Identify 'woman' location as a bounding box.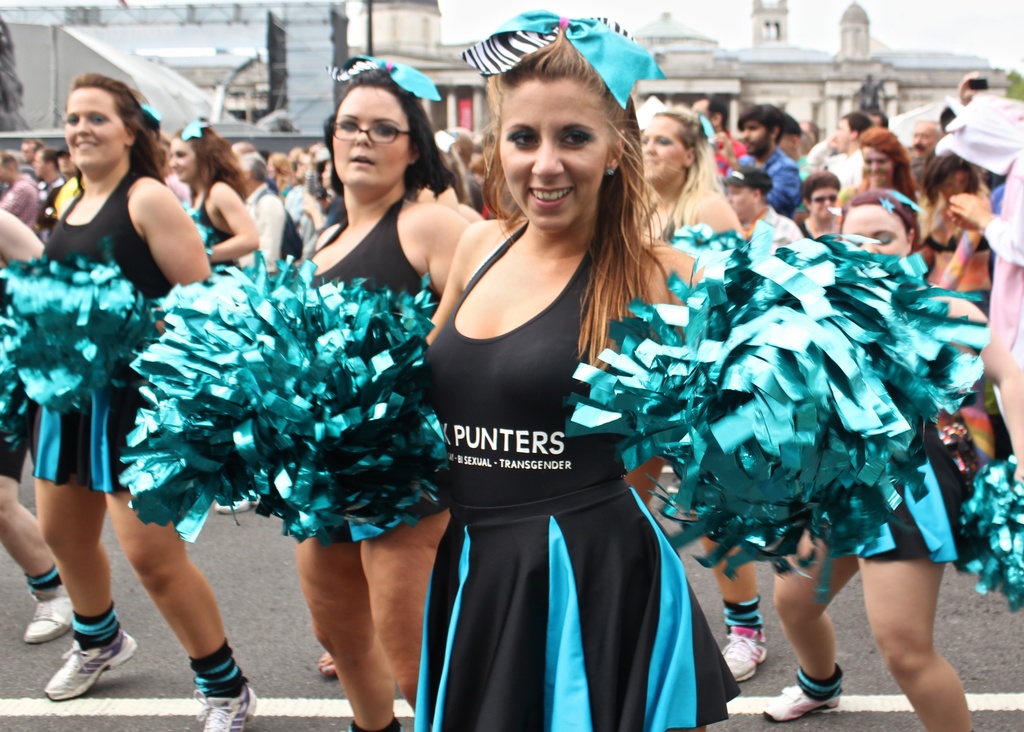
bbox=(913, 152, 997, 467).
